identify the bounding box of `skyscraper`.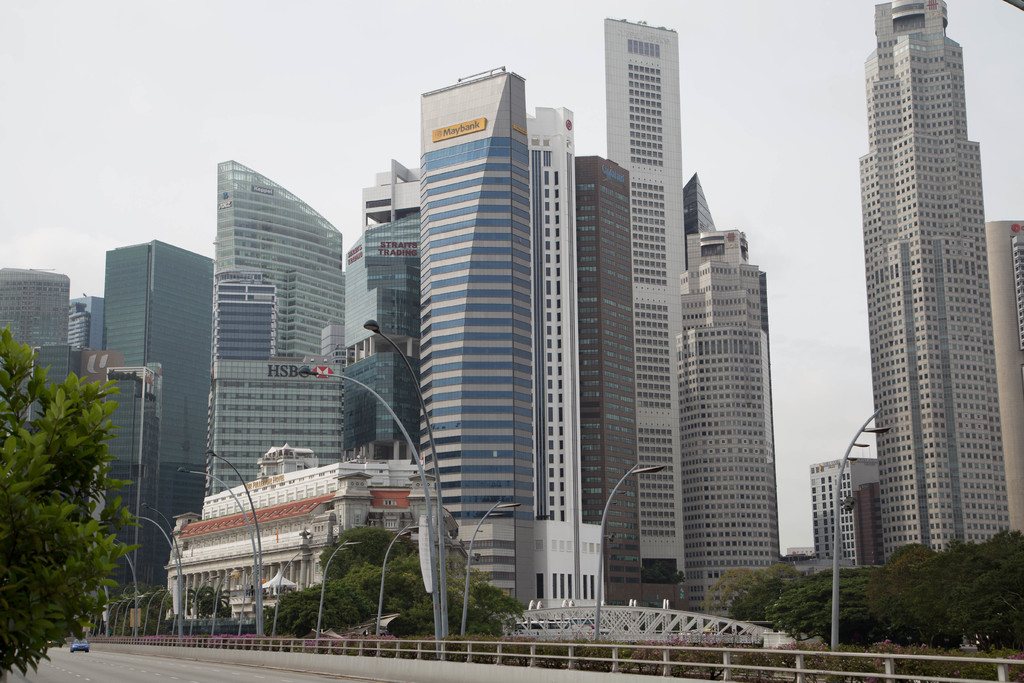
pyautogui.locateOnScreen(598, 4, 677, 584).
